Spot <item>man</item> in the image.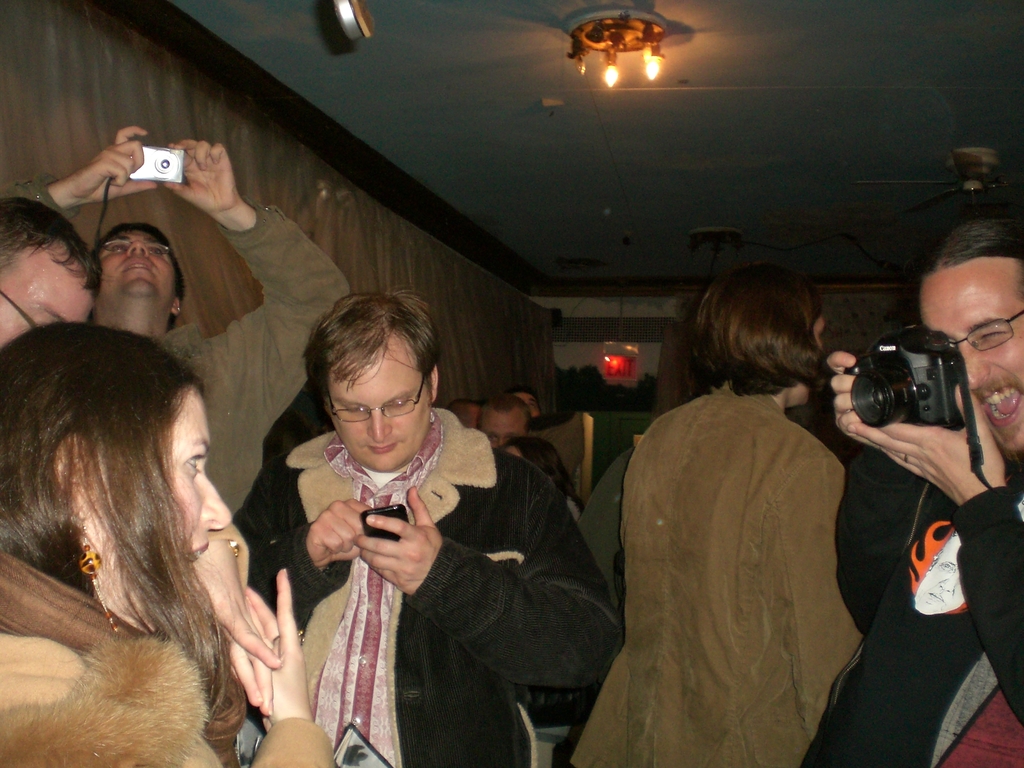
<item>man</item> found at {"left": 472, "top": 396, "right": 532, "bottom": 456}.
